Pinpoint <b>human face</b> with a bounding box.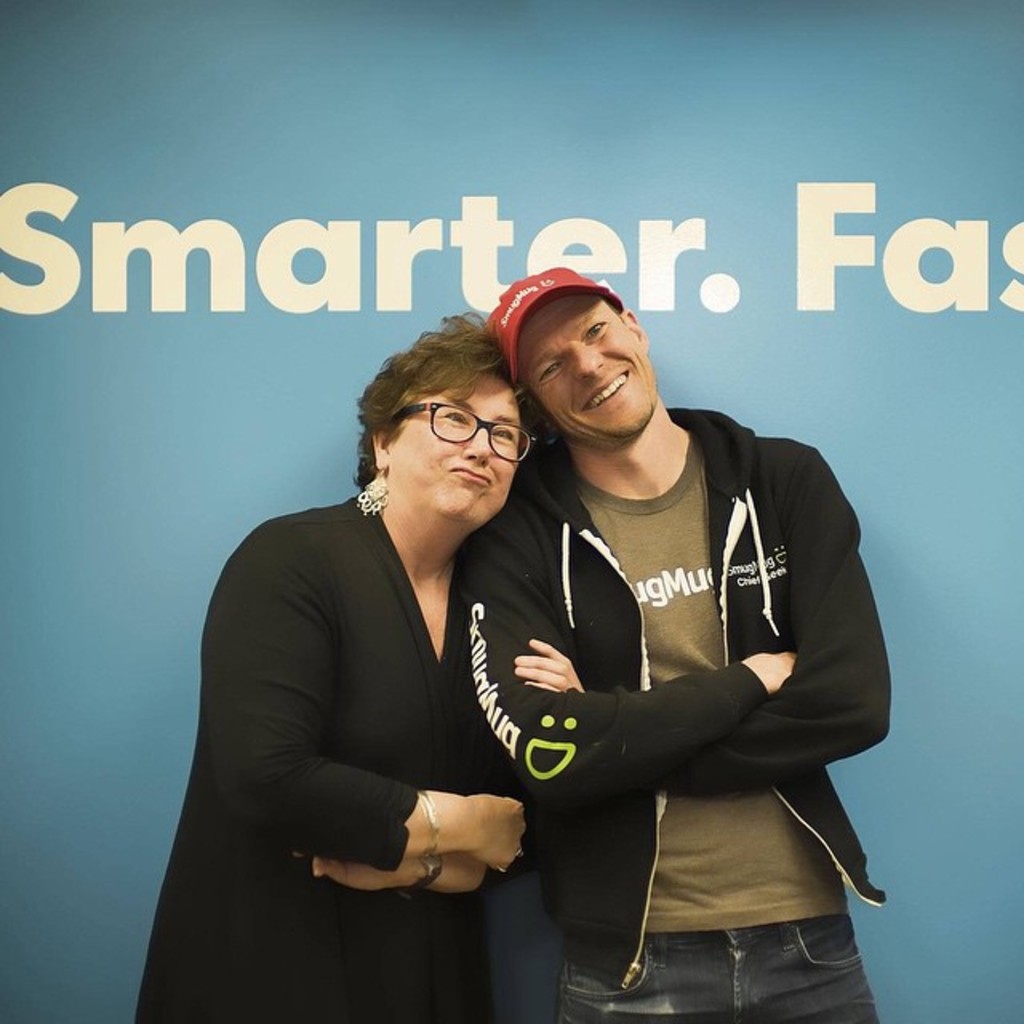
(523, 286, 658, 442).
